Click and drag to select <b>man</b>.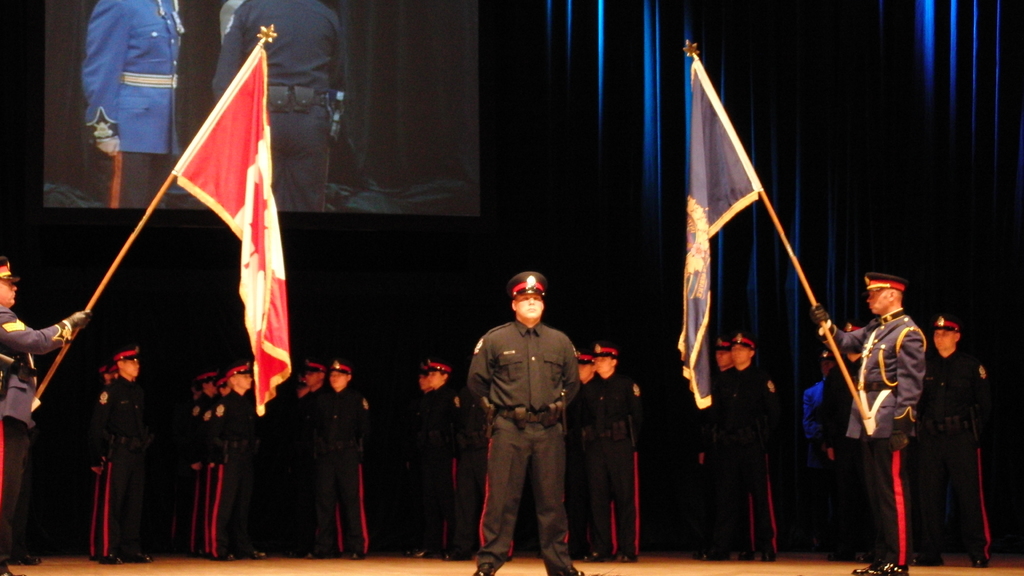
Selection: 801 362 844 527.
